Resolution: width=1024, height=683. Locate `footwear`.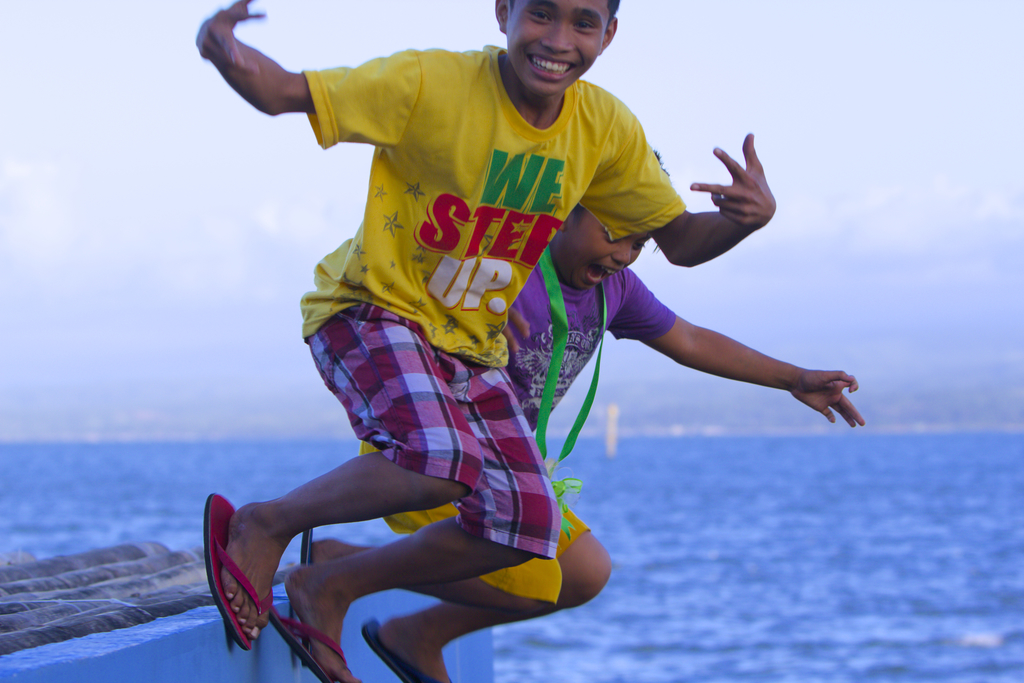
region(268, 609, 350, 682).
